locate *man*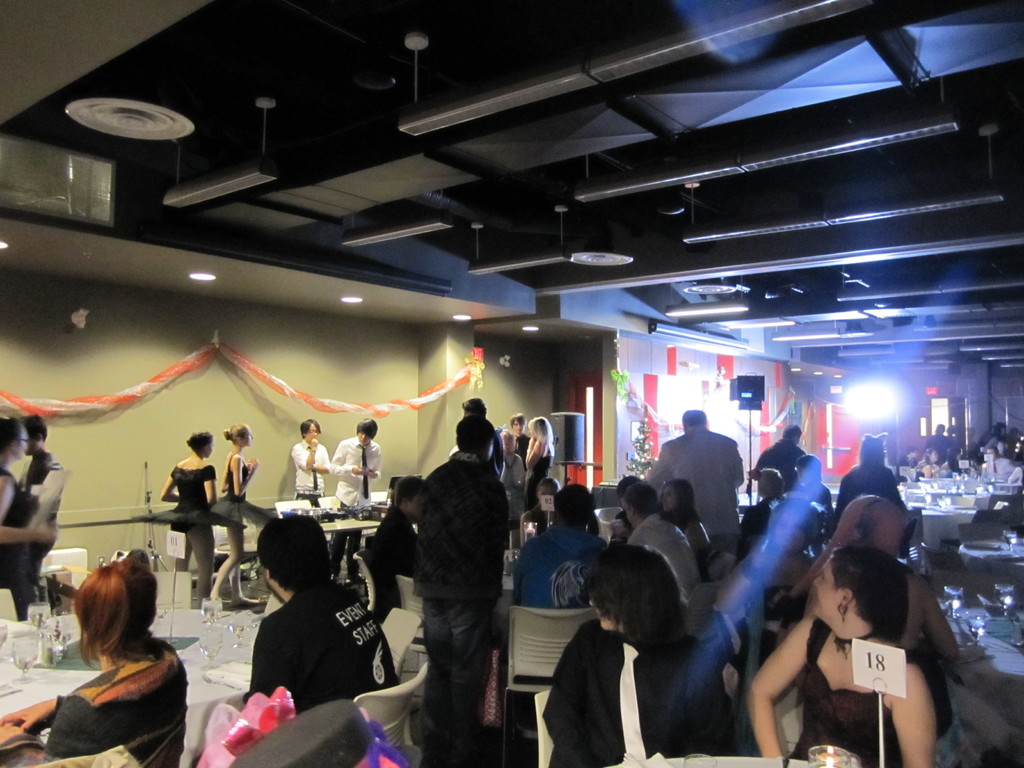
542:543:730:767
